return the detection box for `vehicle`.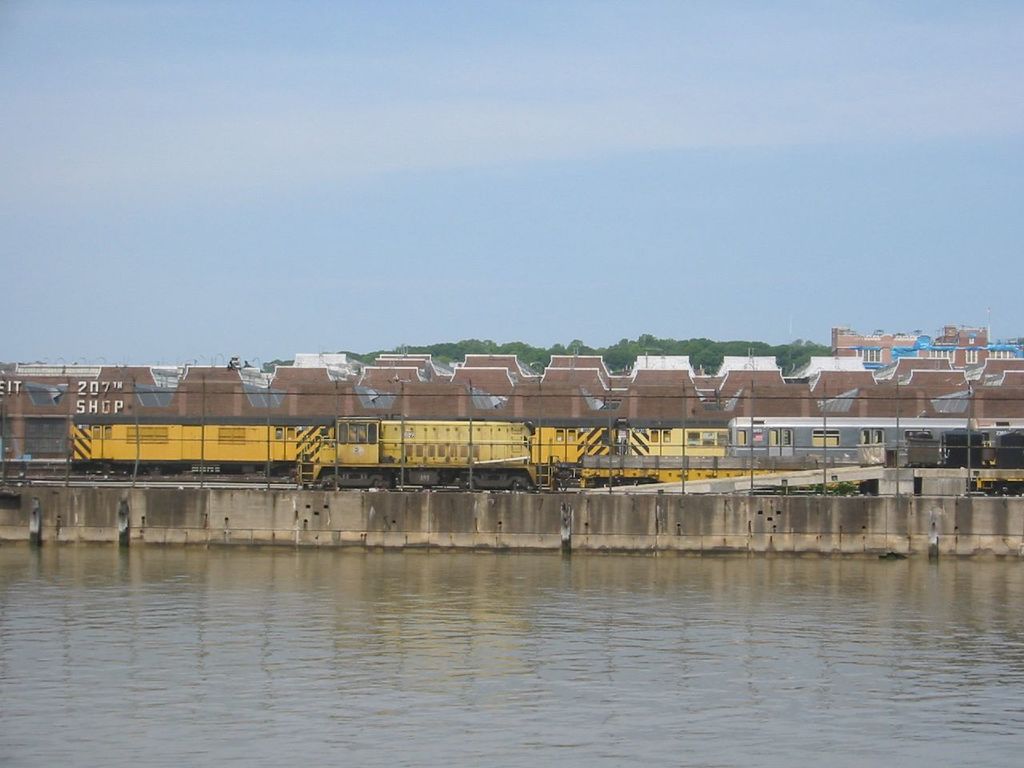
l=722, t=412, r=1023, b=470.
